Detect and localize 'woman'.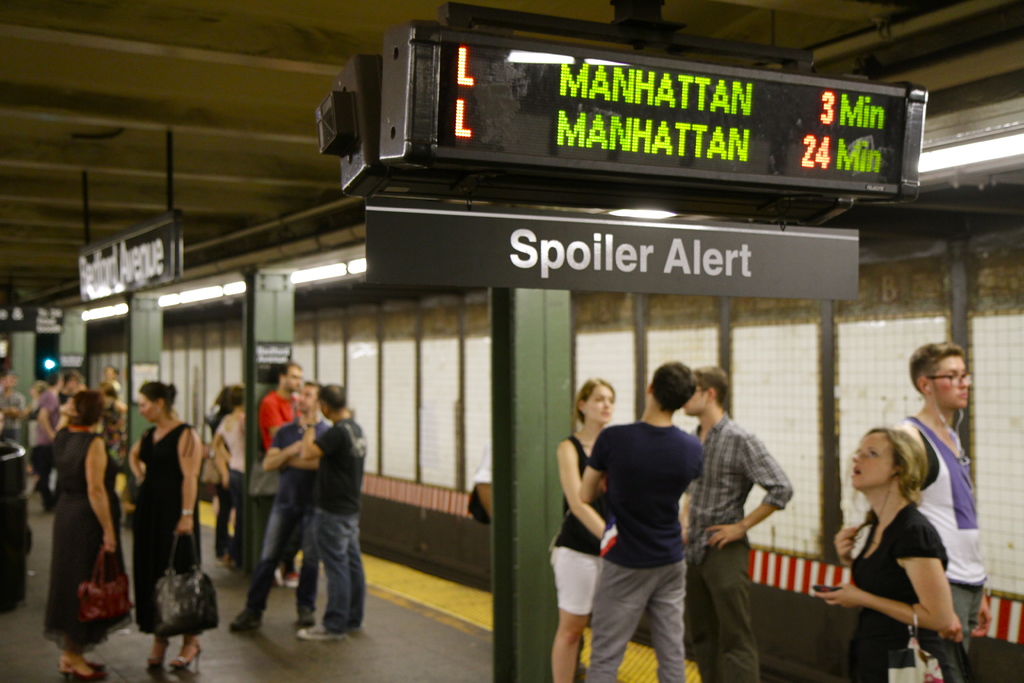
Localized at Rect(806, 425, 978, 682).
